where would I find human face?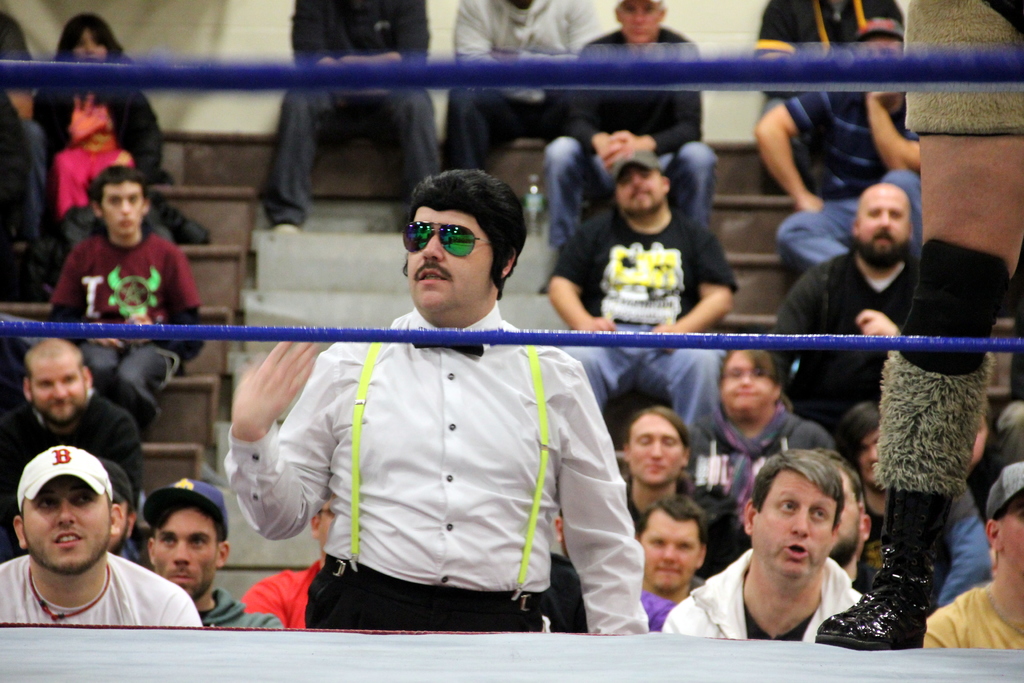
At (x1=968, y1=413, x2=988, y2=462).
